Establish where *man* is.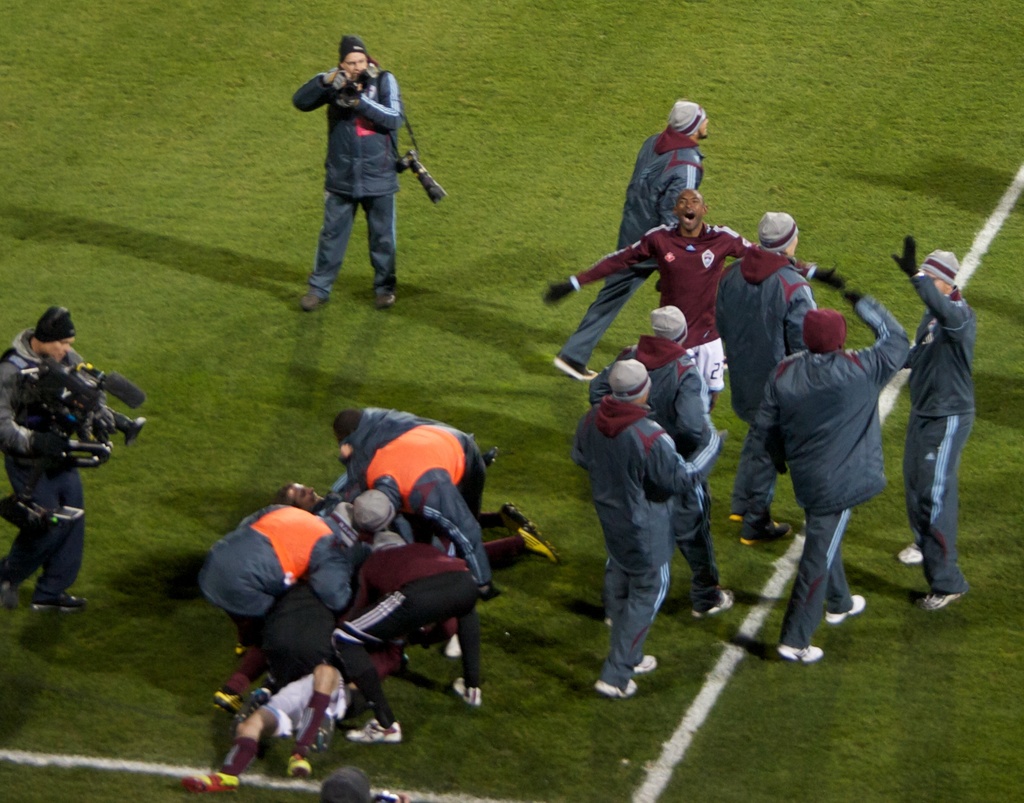
Established at box(556, 98, 711, 382).
